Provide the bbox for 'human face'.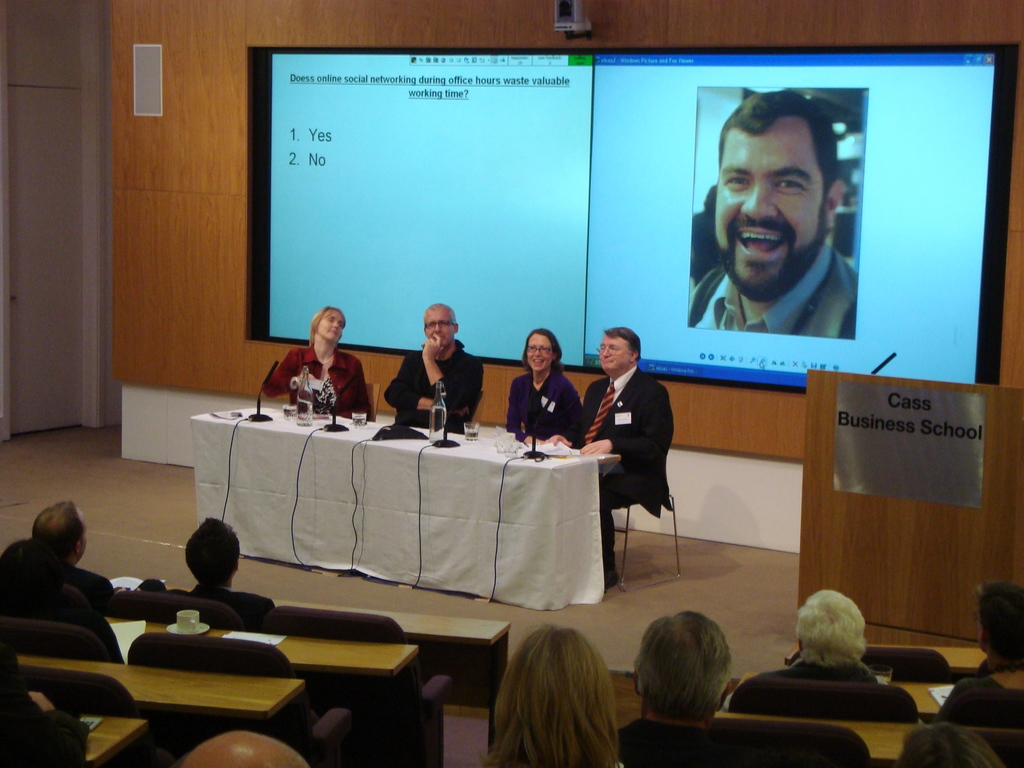
region(596, 335, 631, 376).
